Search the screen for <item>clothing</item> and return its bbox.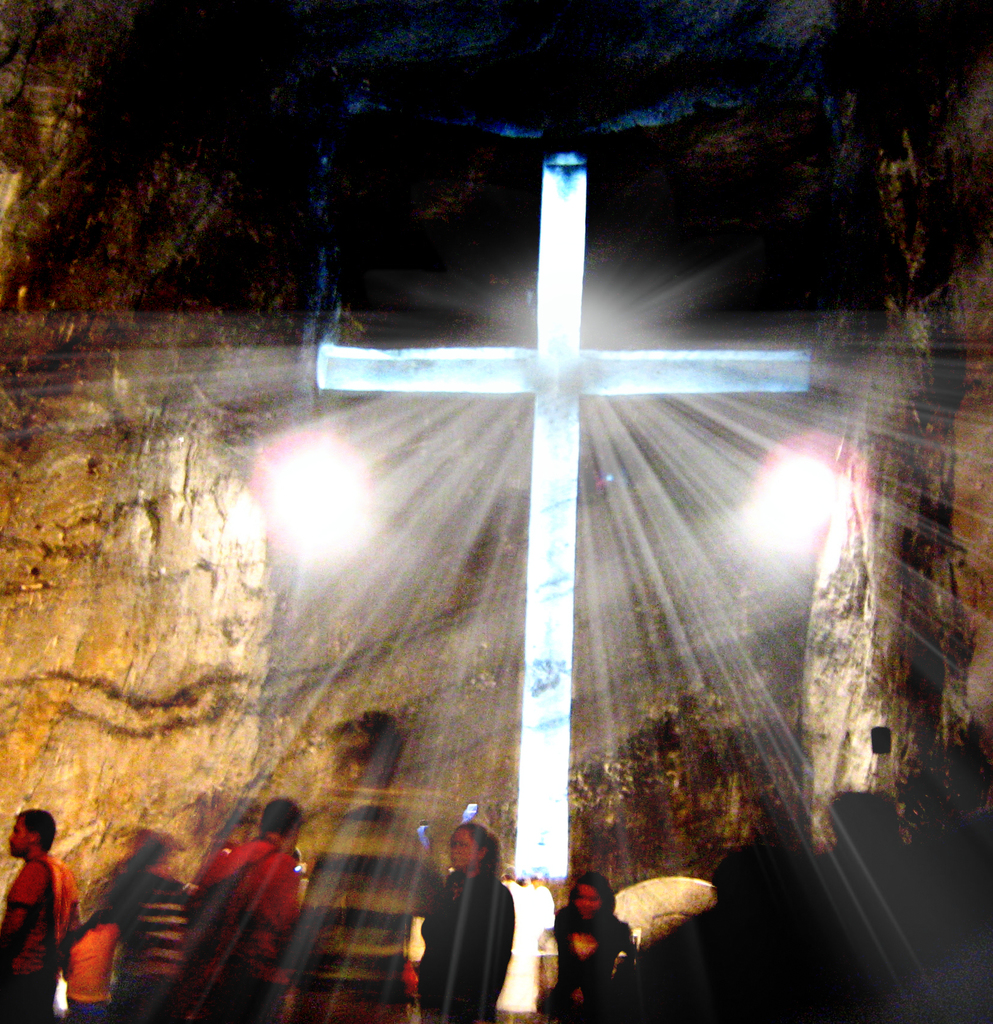
Found: l=547, t=922, r=648, b=1023.
